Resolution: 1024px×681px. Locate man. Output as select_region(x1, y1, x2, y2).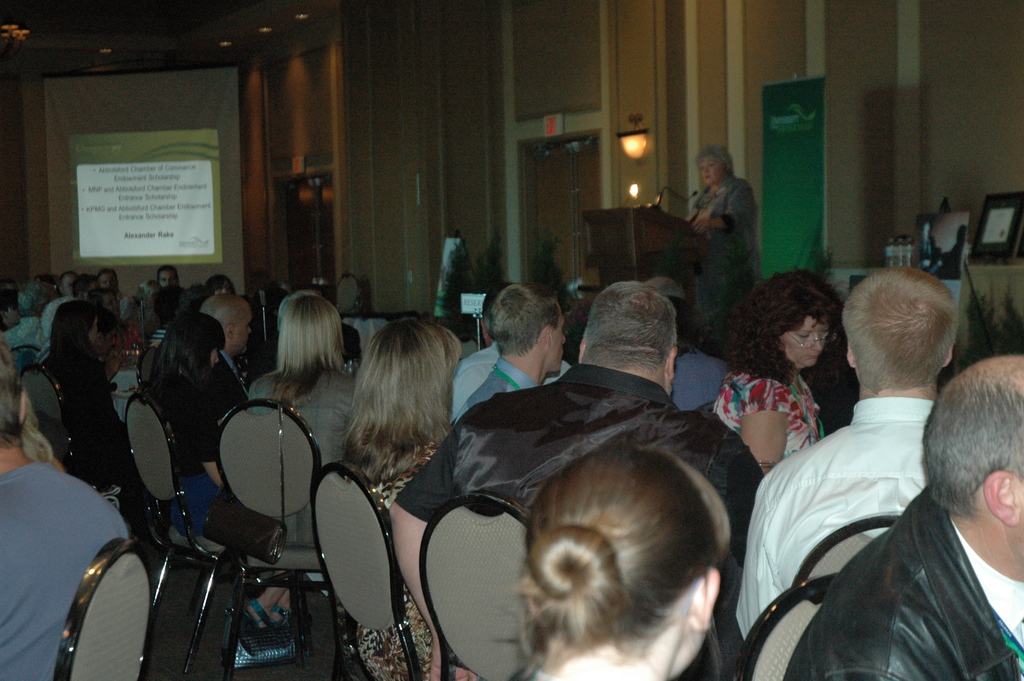
select_region(452, 284, 573, 420).
